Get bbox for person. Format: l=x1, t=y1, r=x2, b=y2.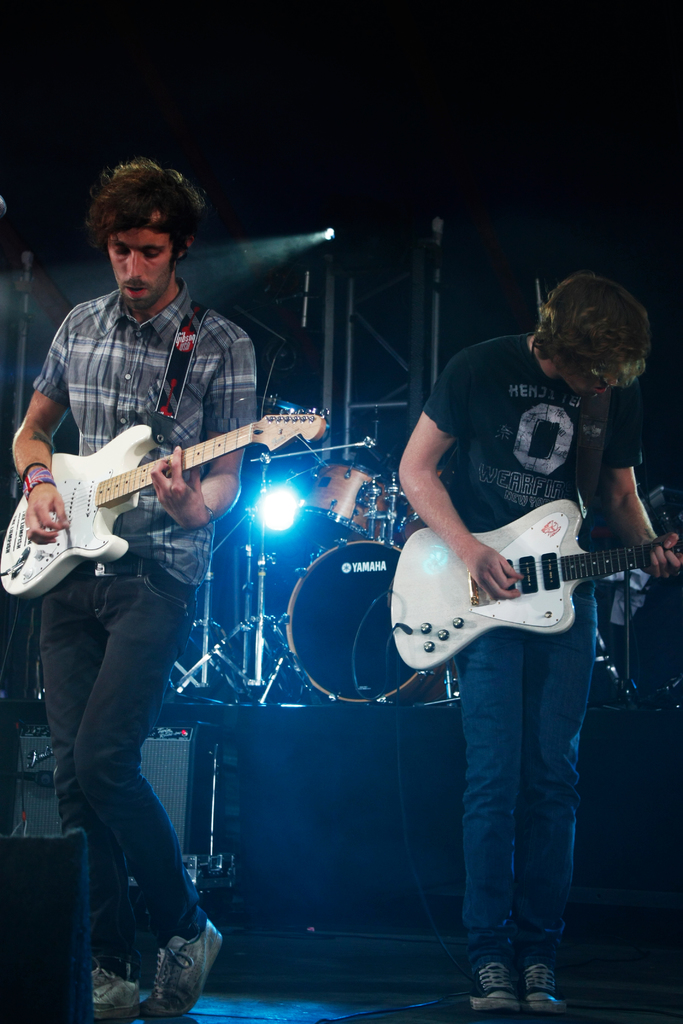
l=41, t=132, r=302, b=945.
